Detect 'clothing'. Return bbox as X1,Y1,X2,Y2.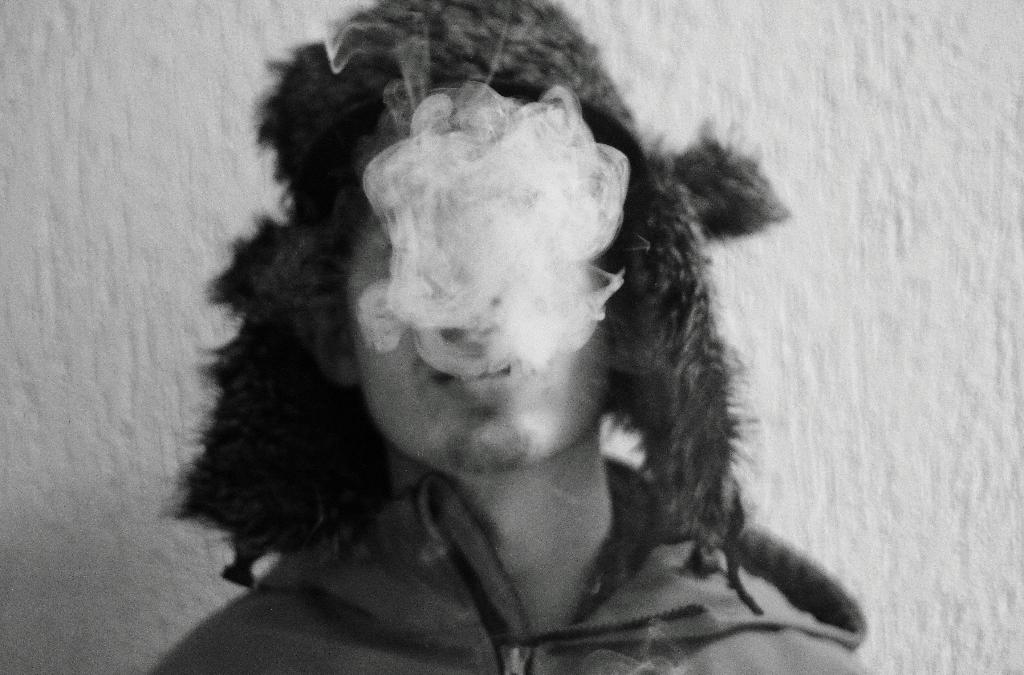
125,470,892,674.
